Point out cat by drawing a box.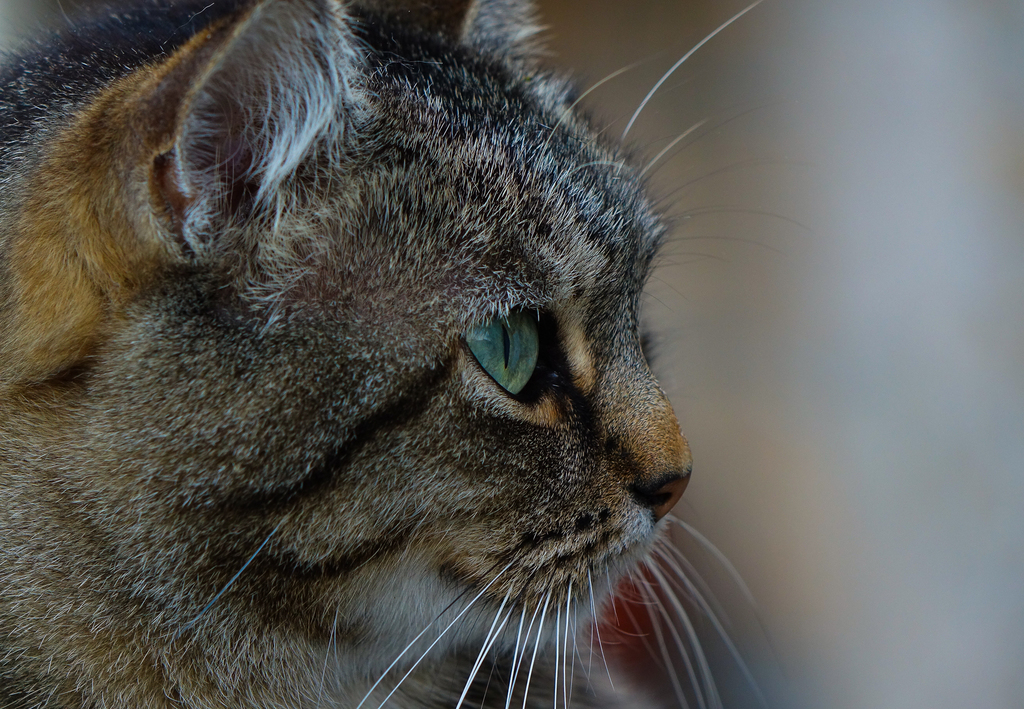
box=[0, 1, 779, 708].
